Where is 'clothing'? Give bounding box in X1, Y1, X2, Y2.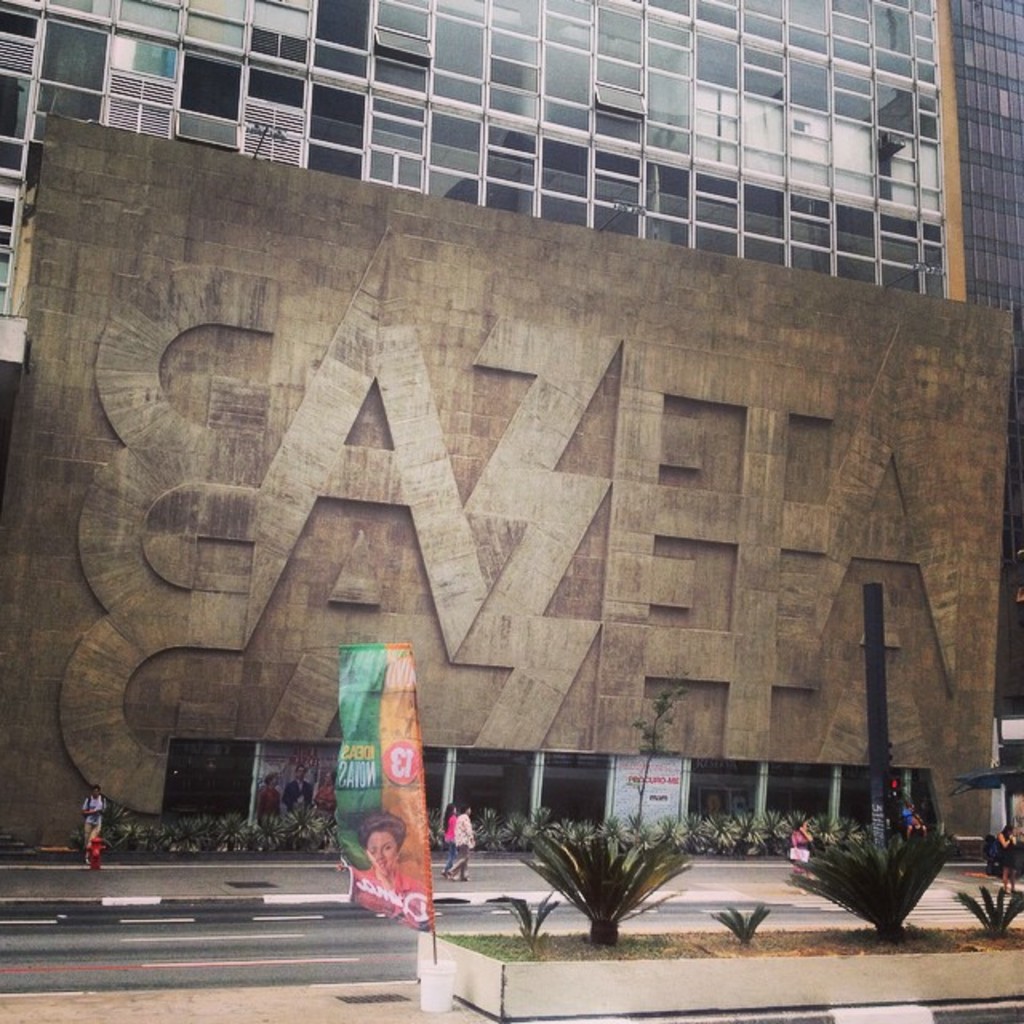
83, 789, 99, 874.
